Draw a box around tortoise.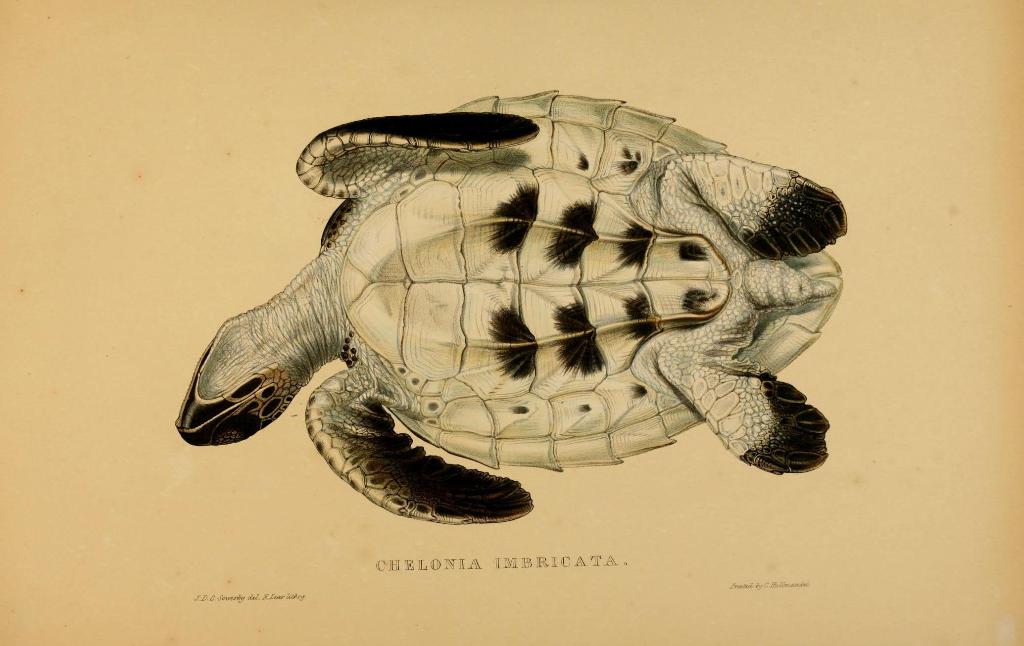
[172,81,848,533].
